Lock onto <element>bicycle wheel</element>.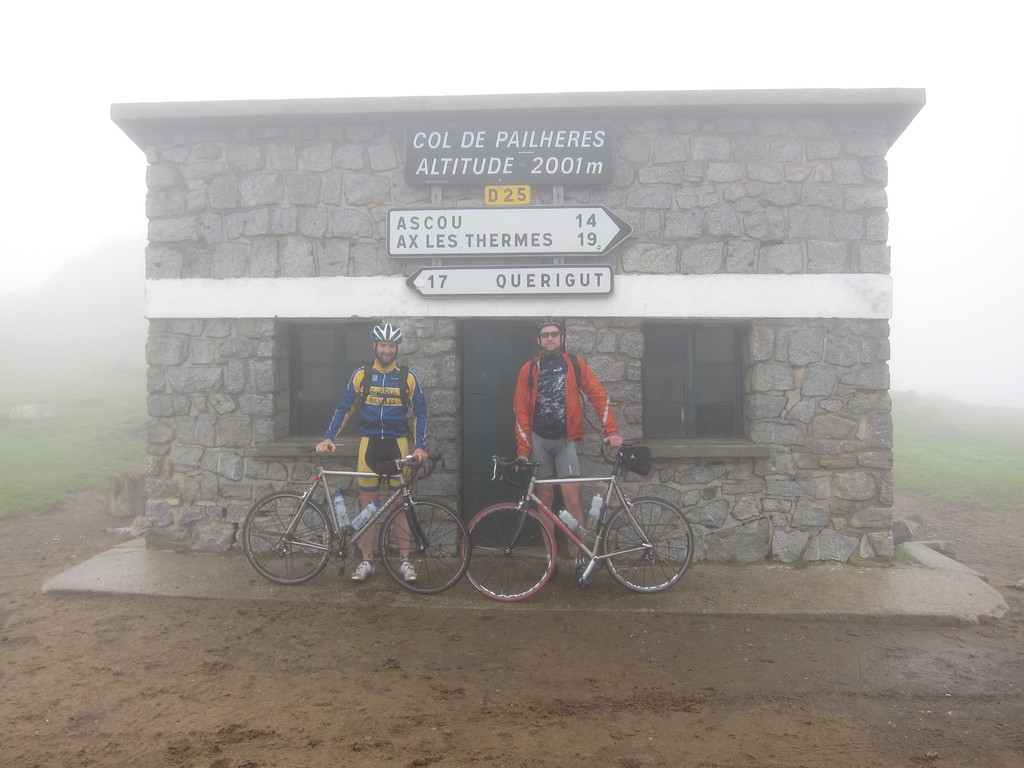
Locked: x1=237, y1=495, x2=326, y2=586.
